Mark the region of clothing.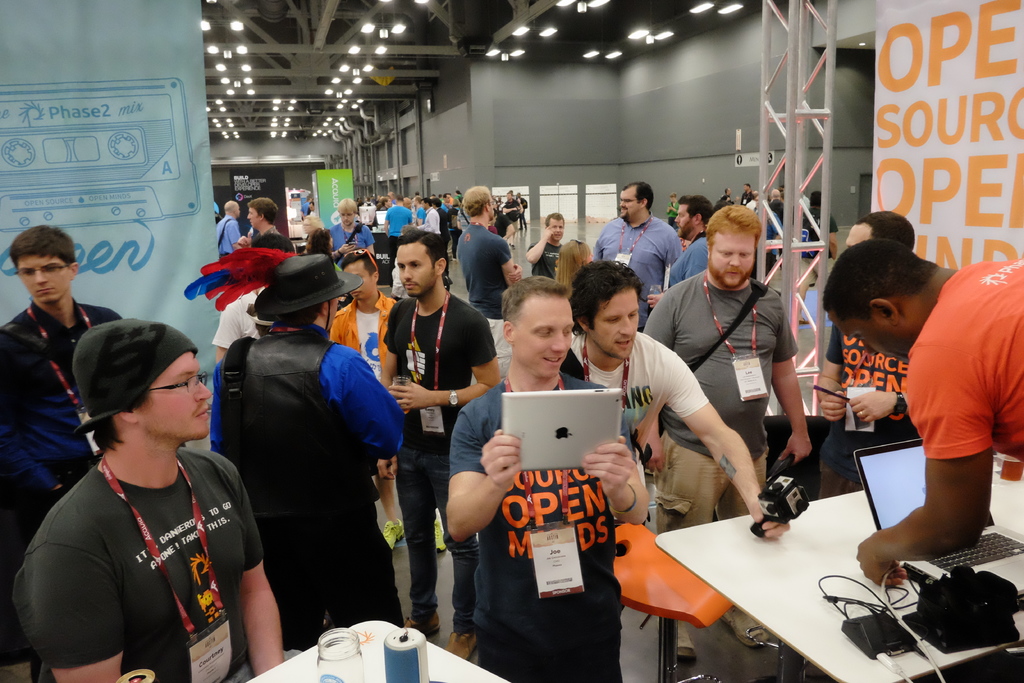
Region: left=770, top=199, right=786, bottom=222.
